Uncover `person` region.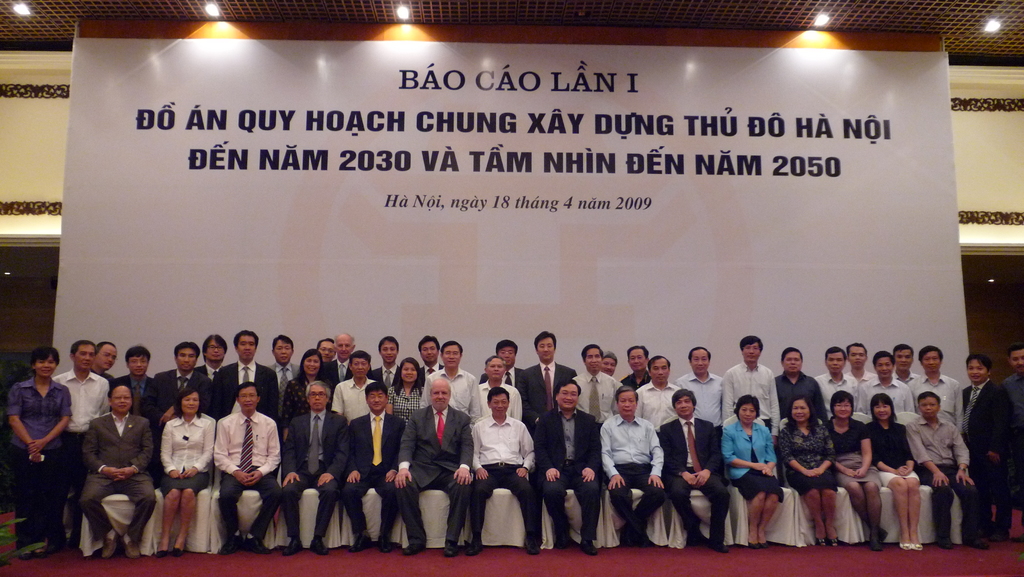
Uncovered: 191, 339, 227, 385.
